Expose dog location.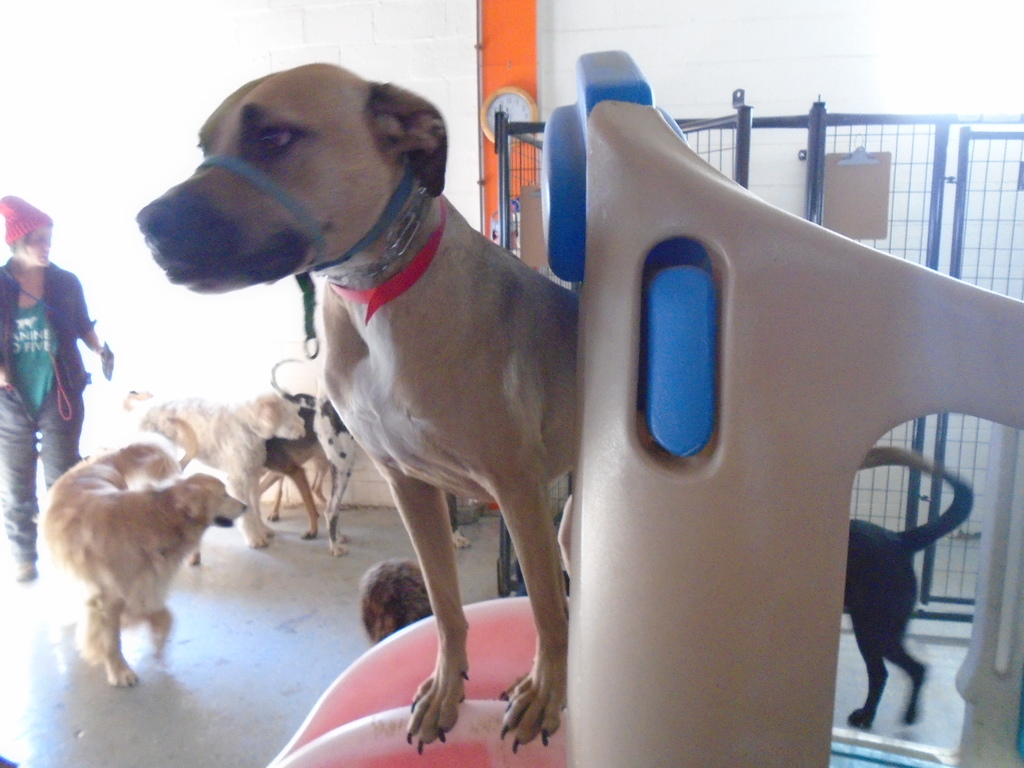
Exposed at [left=134, top=392, right=308, bottom=552].
